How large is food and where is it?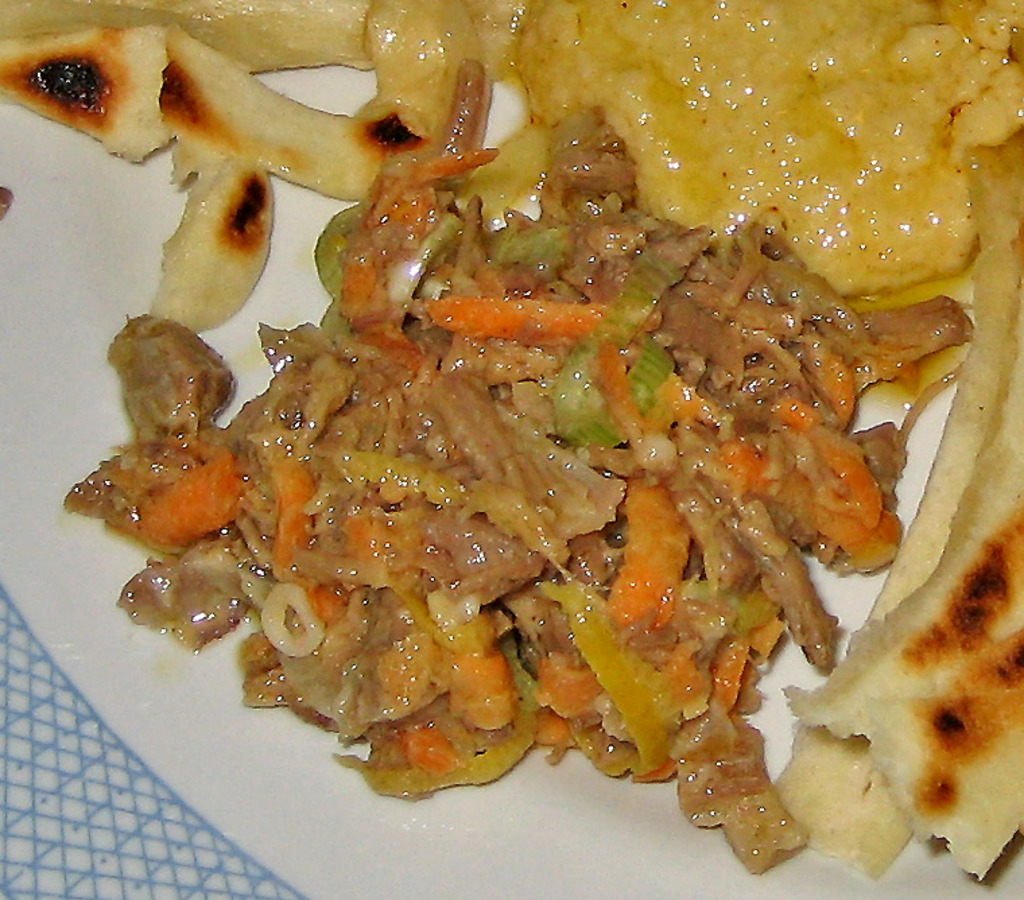
Bounding box: (x1=31, y1=35, x2=932, y2=873).
